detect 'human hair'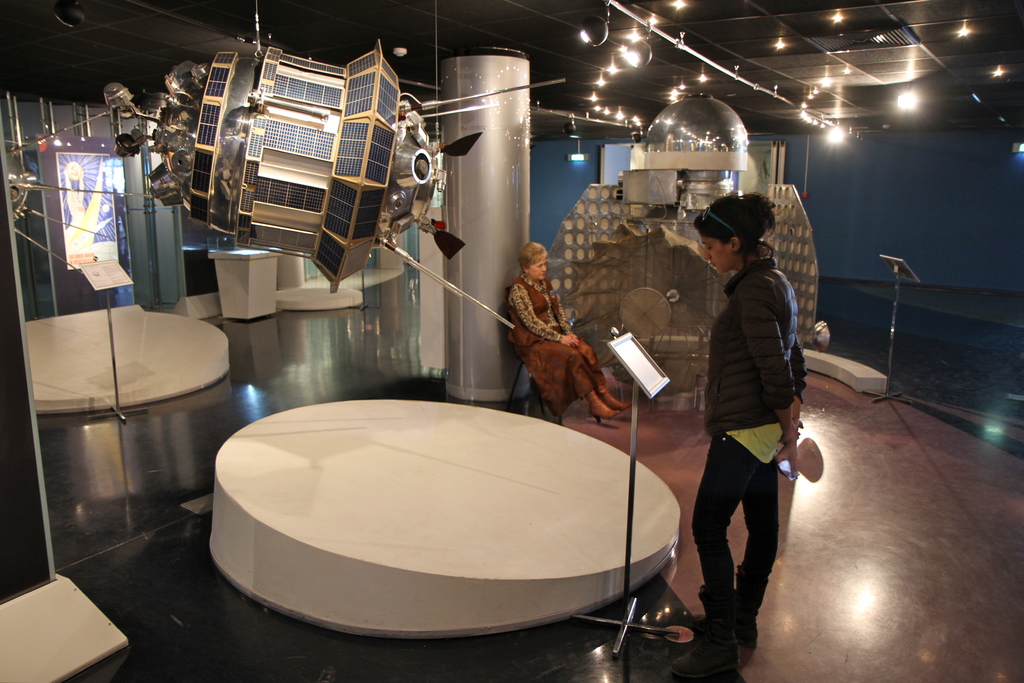
<box>705,196,779,273</box>
